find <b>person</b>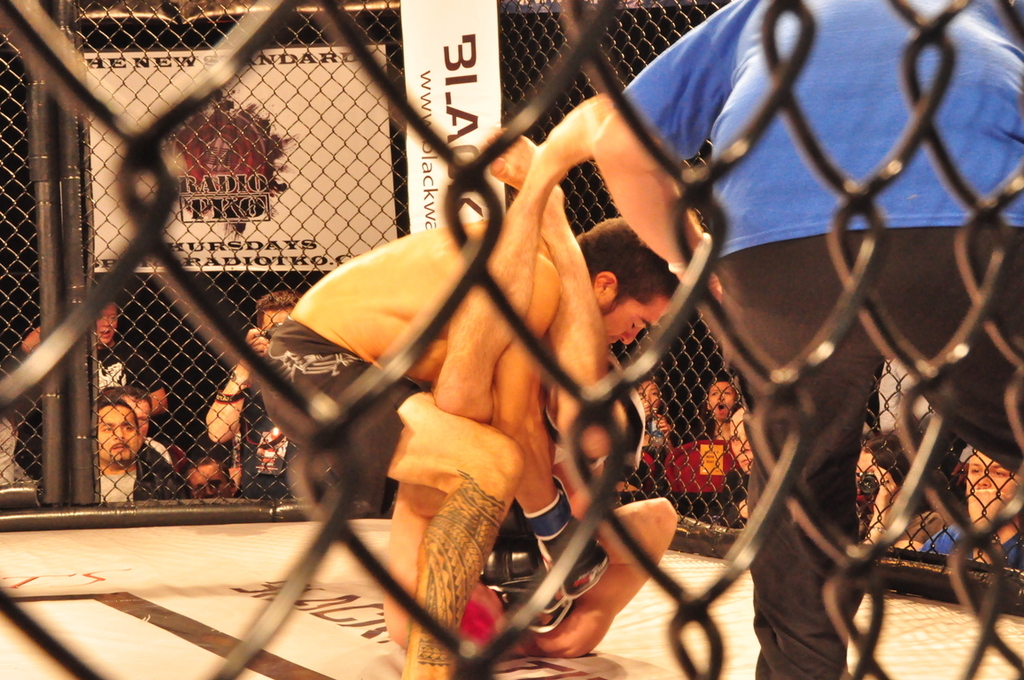
(left=269, top=213, right=680, bottom=676)
